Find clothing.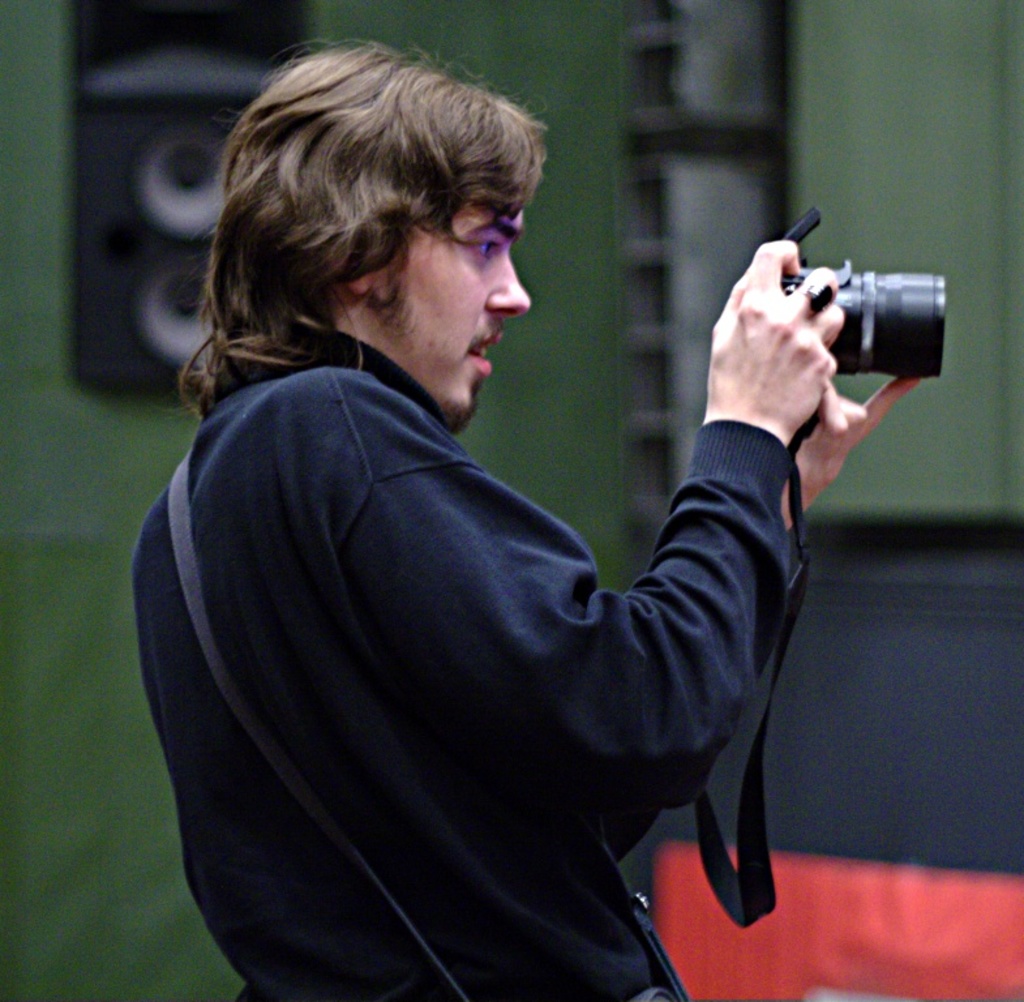
[left=143, top=320, right=909, bottom=1001].
